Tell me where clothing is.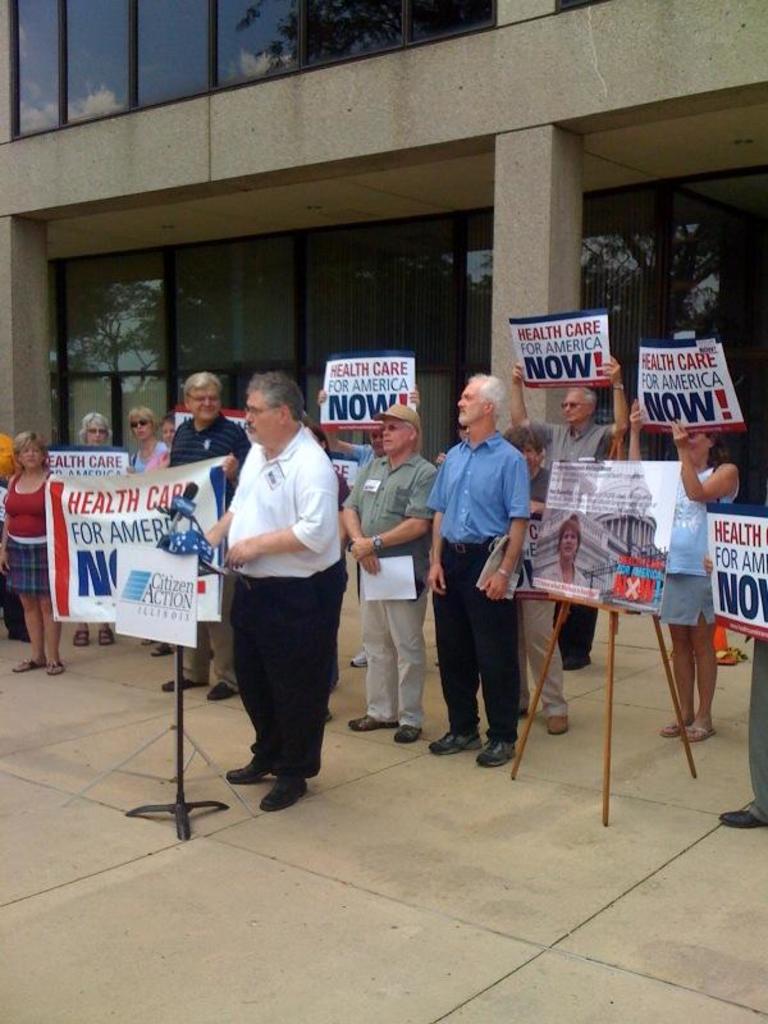
clothing is at [x1=0, y1=463, x2=55, y2=593].
